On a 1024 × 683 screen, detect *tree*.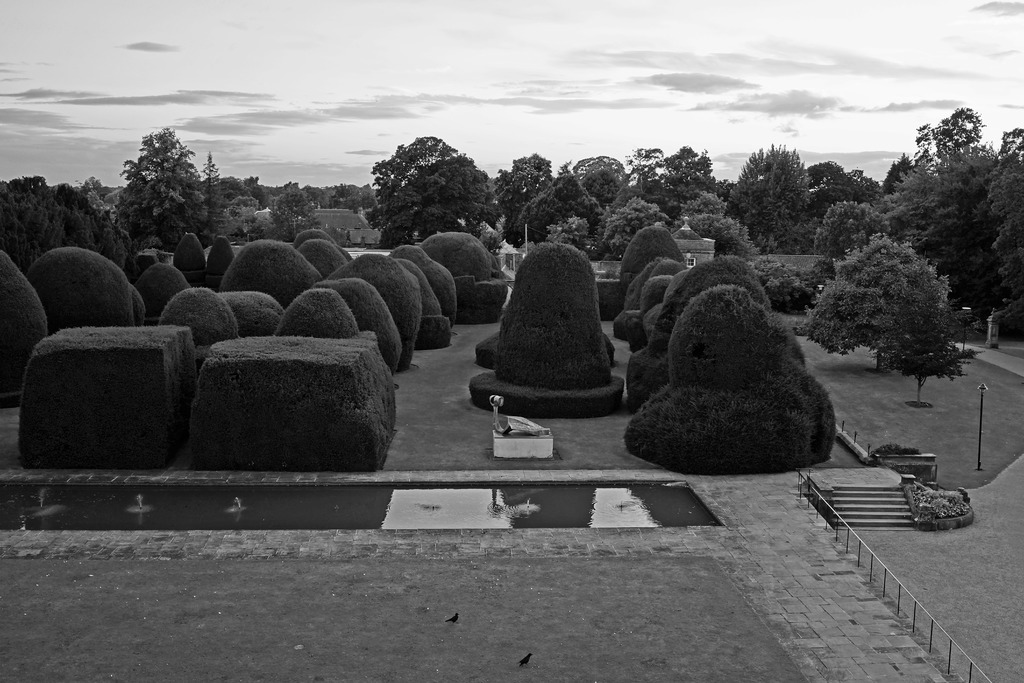
<box>683,184,718,234</box>.
